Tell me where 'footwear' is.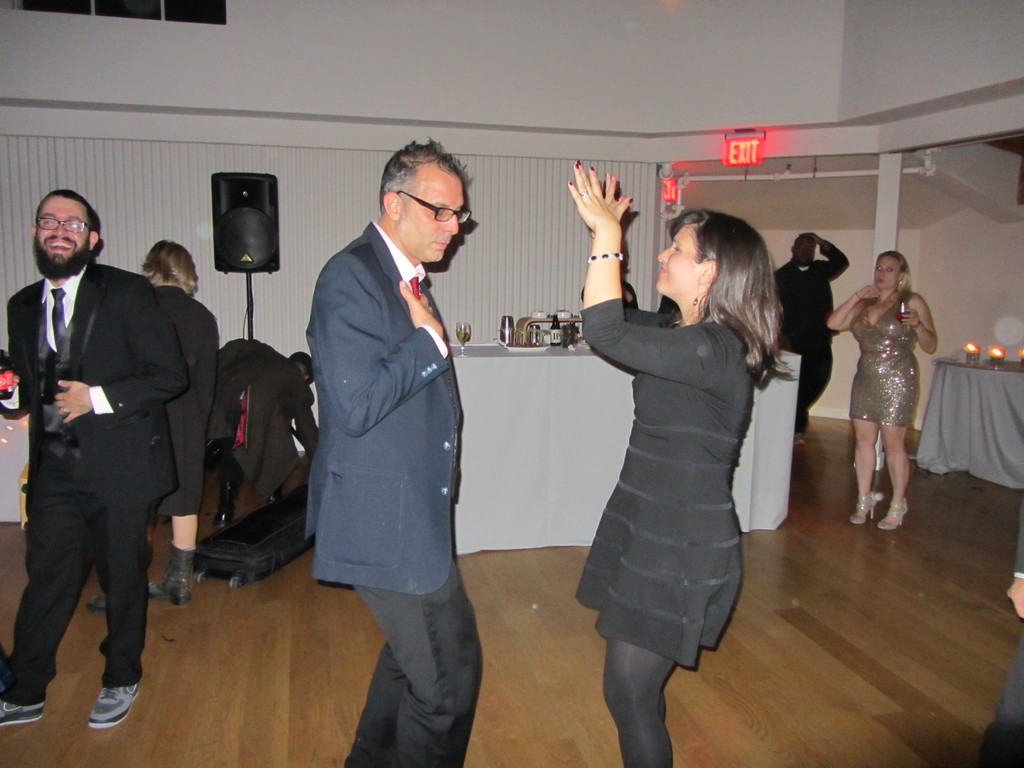
'footwear' is at (879,495,909,529).
